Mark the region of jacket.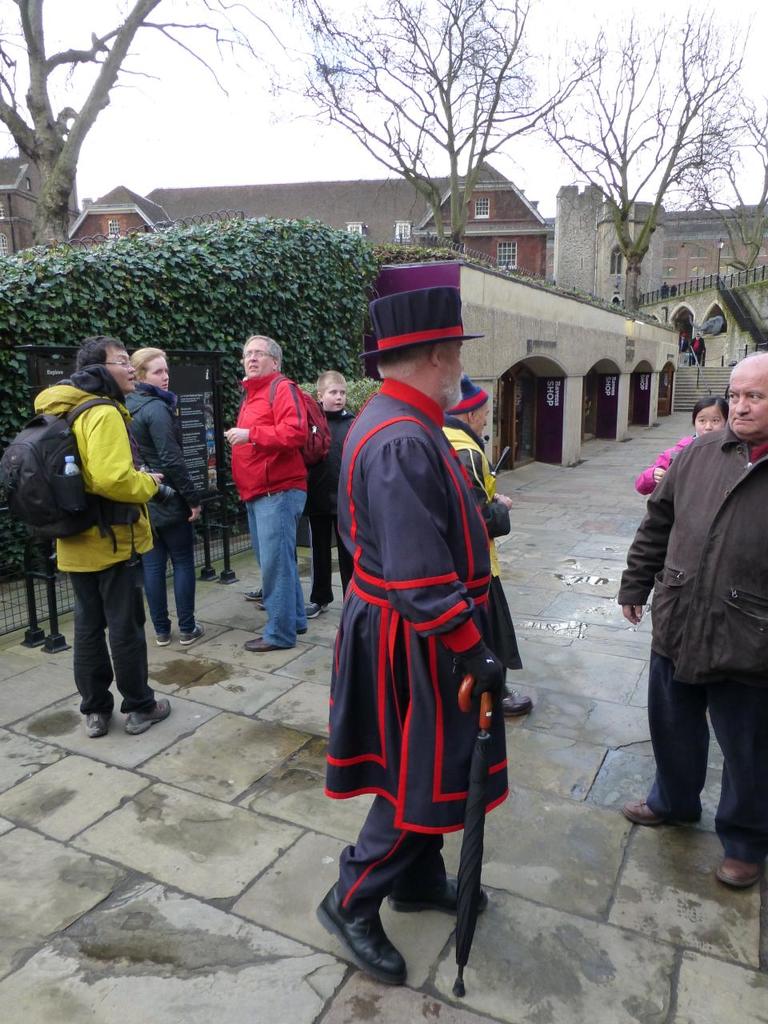
Region: [29, 368, 154, 575].
